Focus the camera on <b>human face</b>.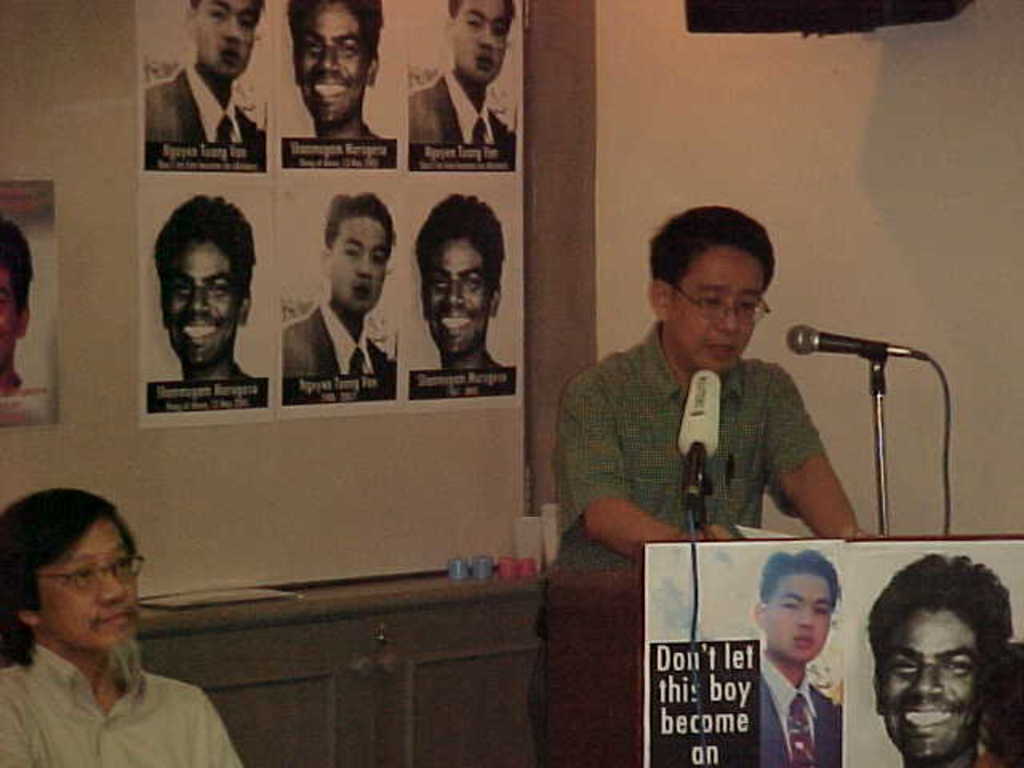
Focus region: BBox(171, 237, 237, 358).
